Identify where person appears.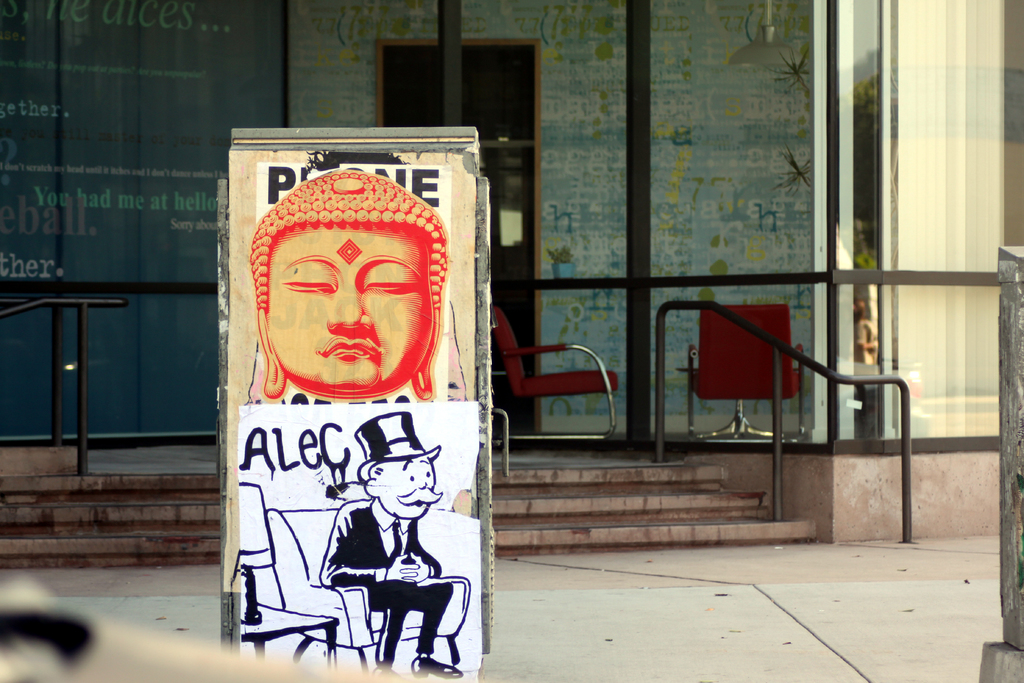
Appears at bbox=(322, 407, 454, 677).
